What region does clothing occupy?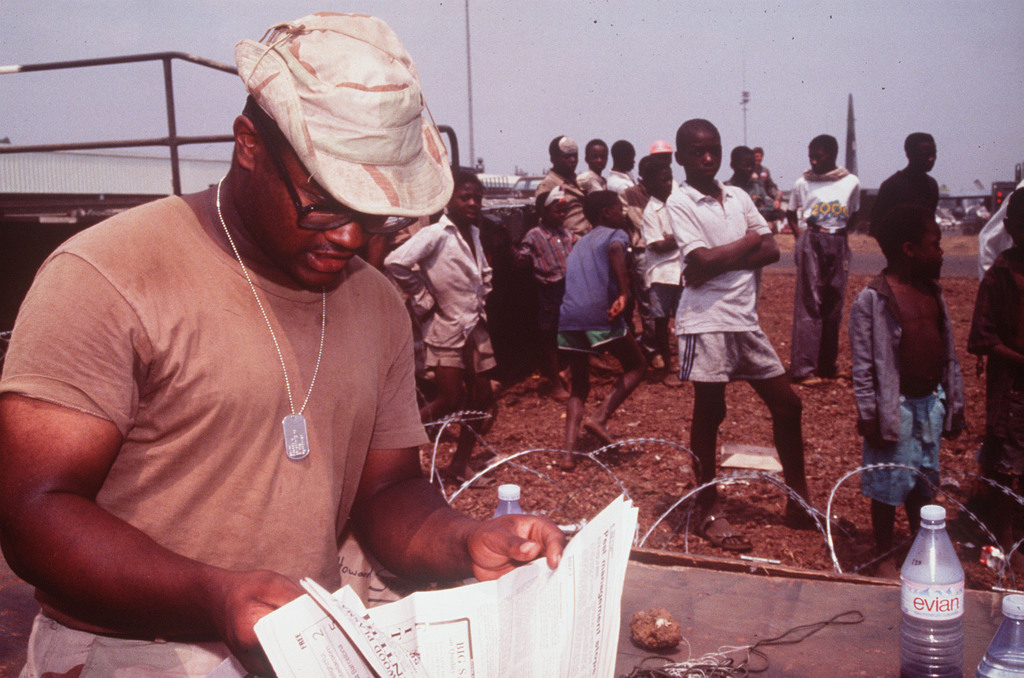
<region>642, 195, 689, 339</region>.
